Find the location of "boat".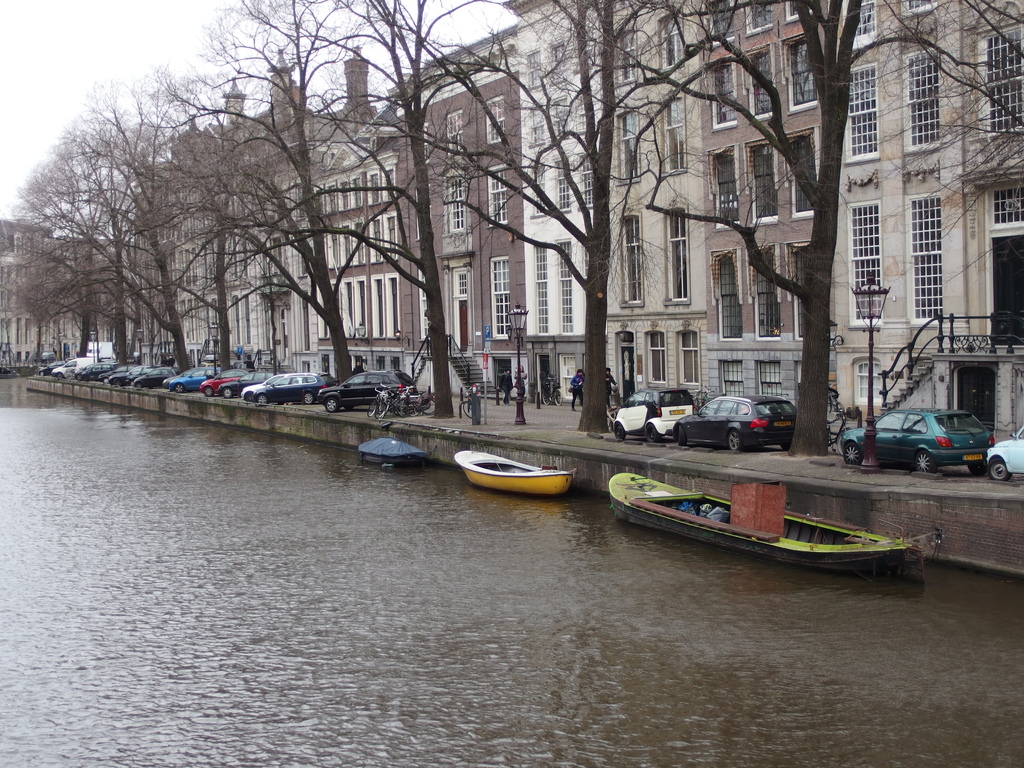
Location: [608, 460, 918, 579].
